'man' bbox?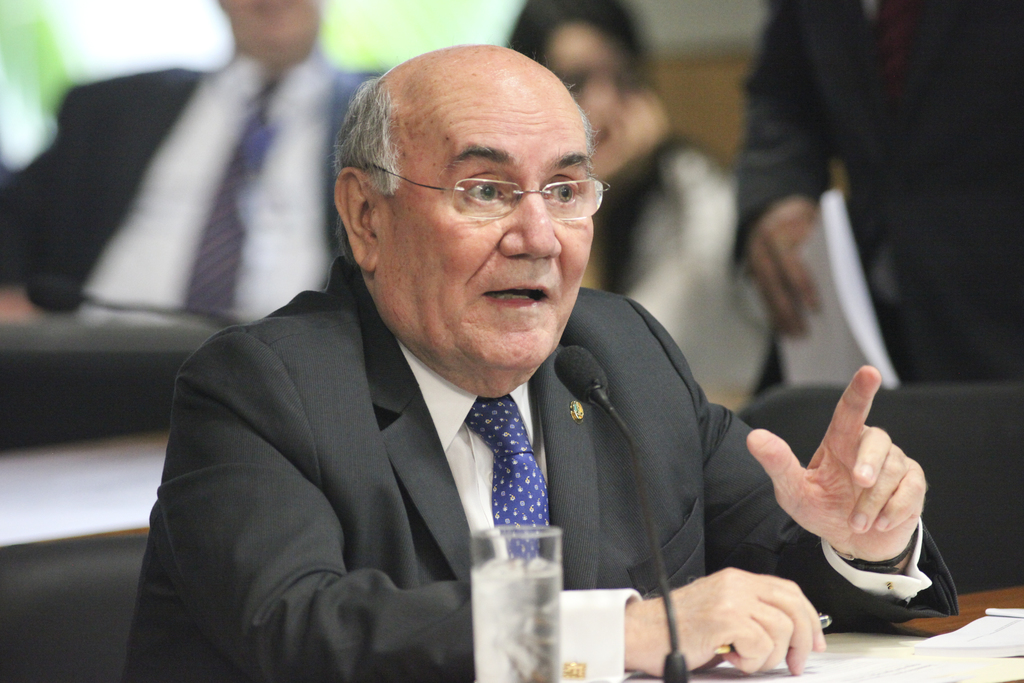
735/0/1023/386
